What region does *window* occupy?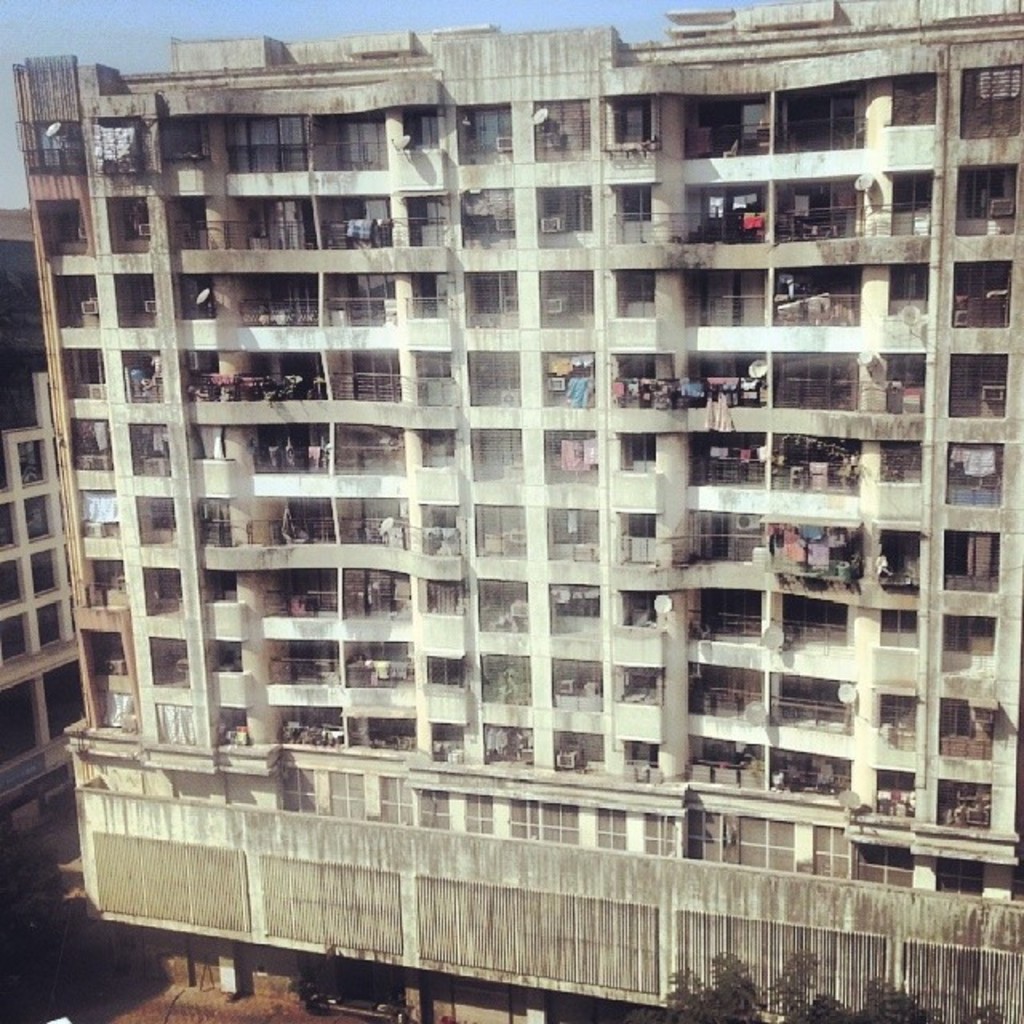
<region>941, 699, 997, 738</region>.
